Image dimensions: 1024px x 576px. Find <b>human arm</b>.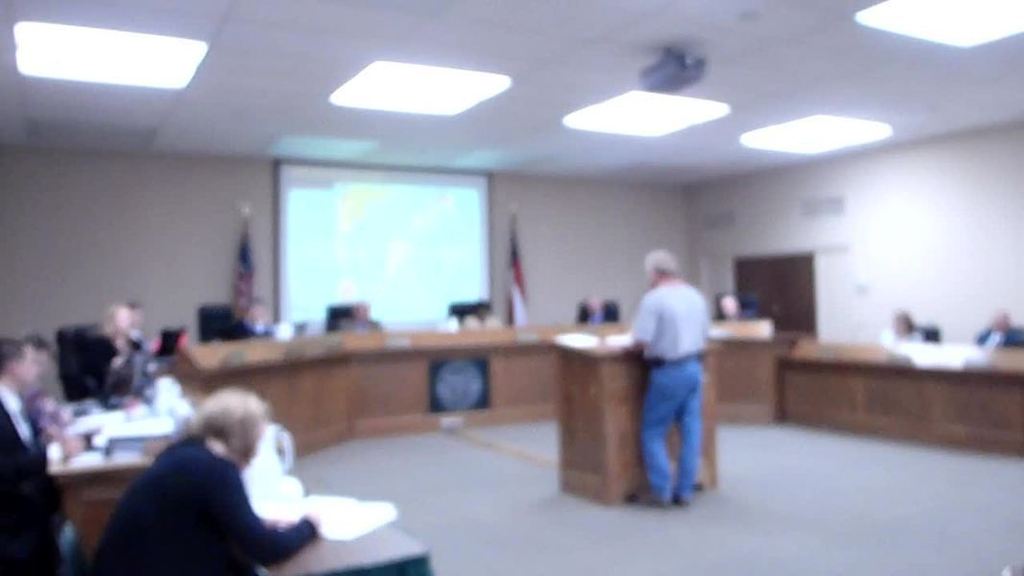
628,288,655,352.
